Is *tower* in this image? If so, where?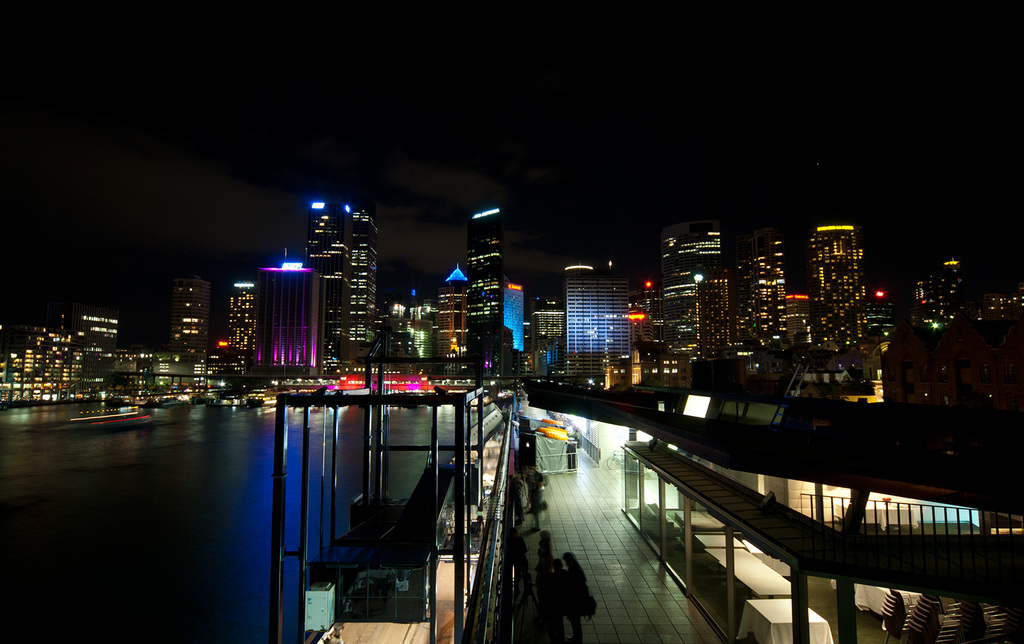
Yes, at (696, 276, 731, 352).
